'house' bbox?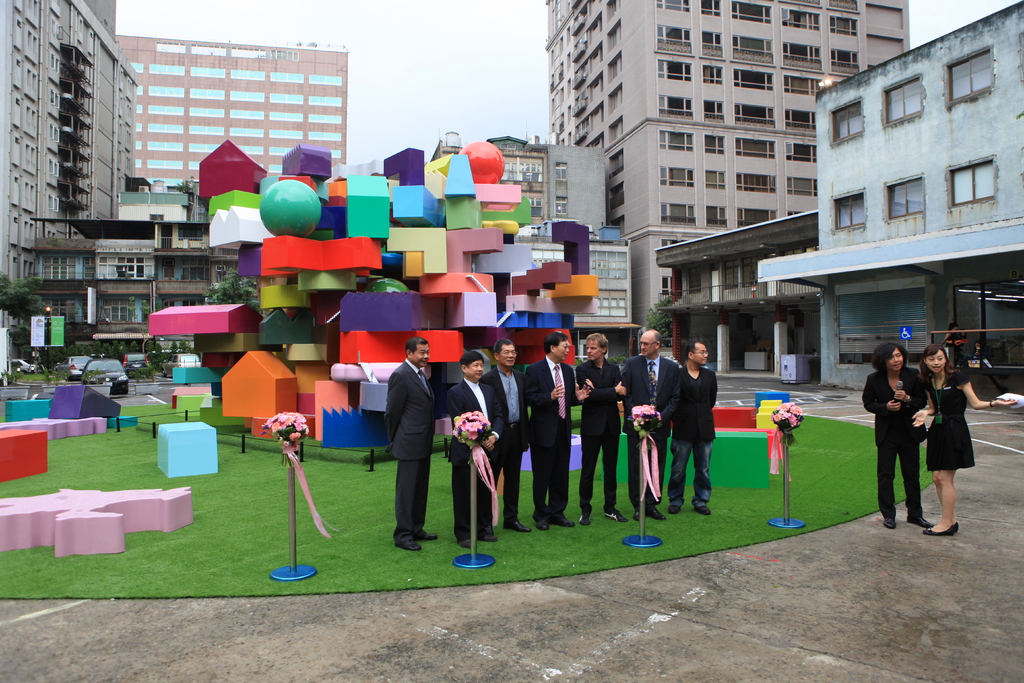
514, 228, 641, 366
